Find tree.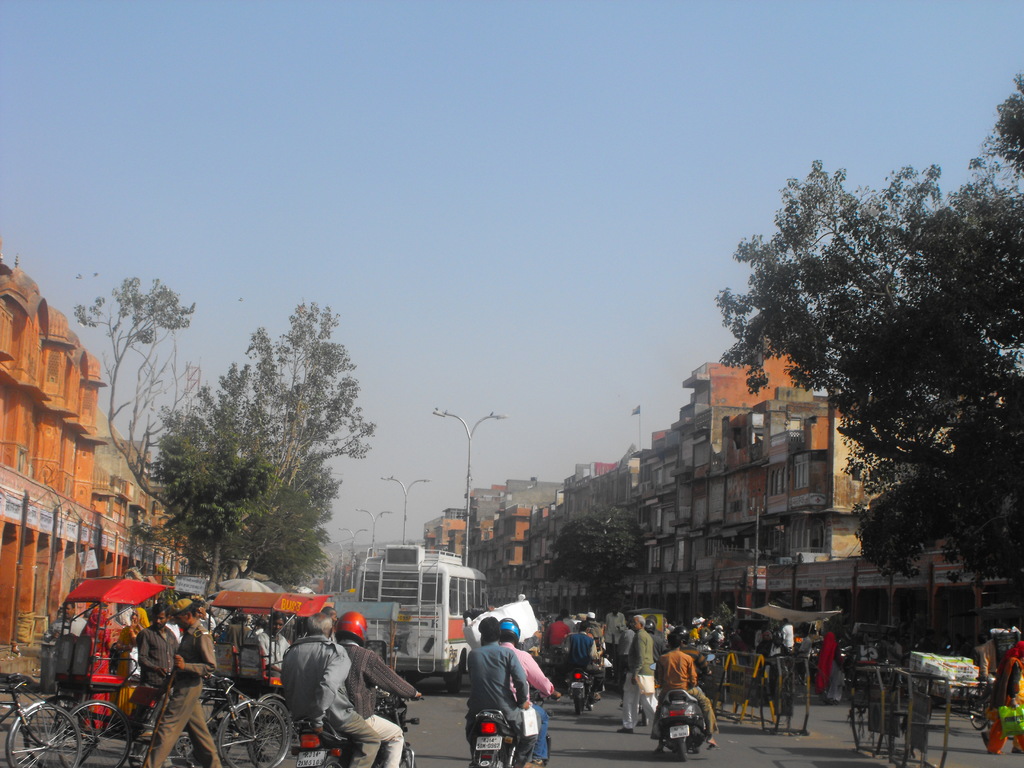
Rect(719, 75, 1023, 653).
